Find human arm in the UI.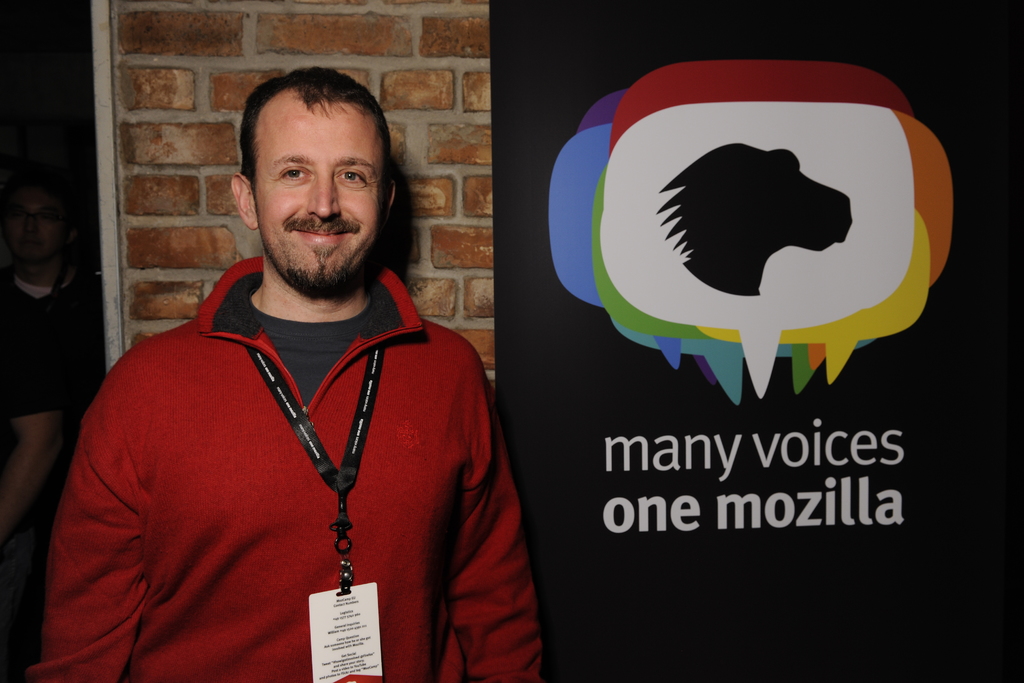
UI element at BBox(33, 357, 152, 682).
